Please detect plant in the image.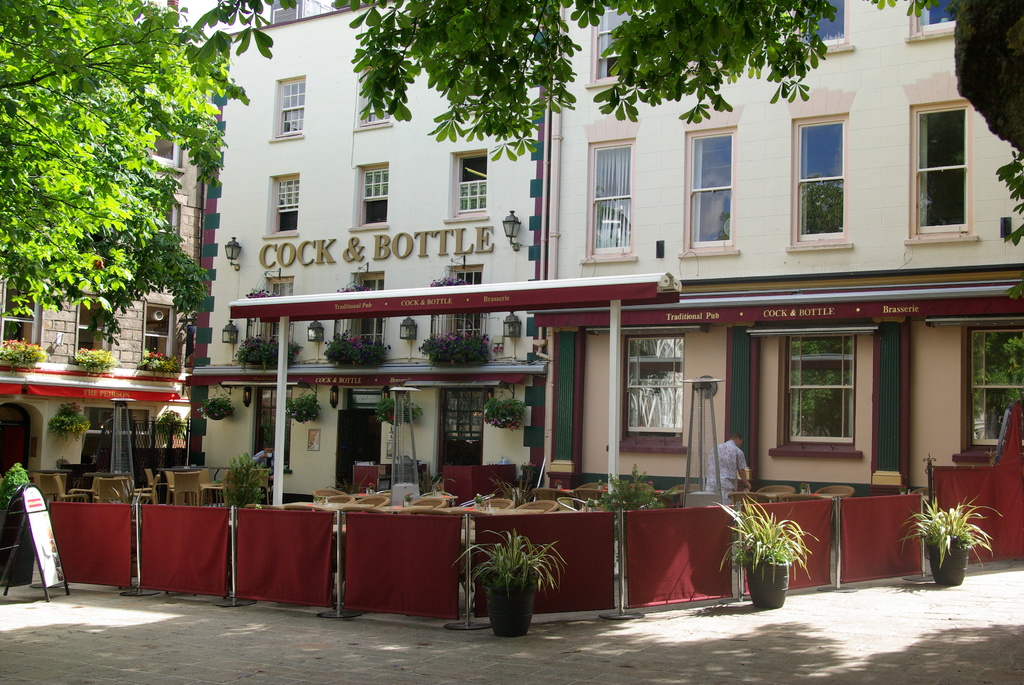
Rect(589, 459, 673, 512).
